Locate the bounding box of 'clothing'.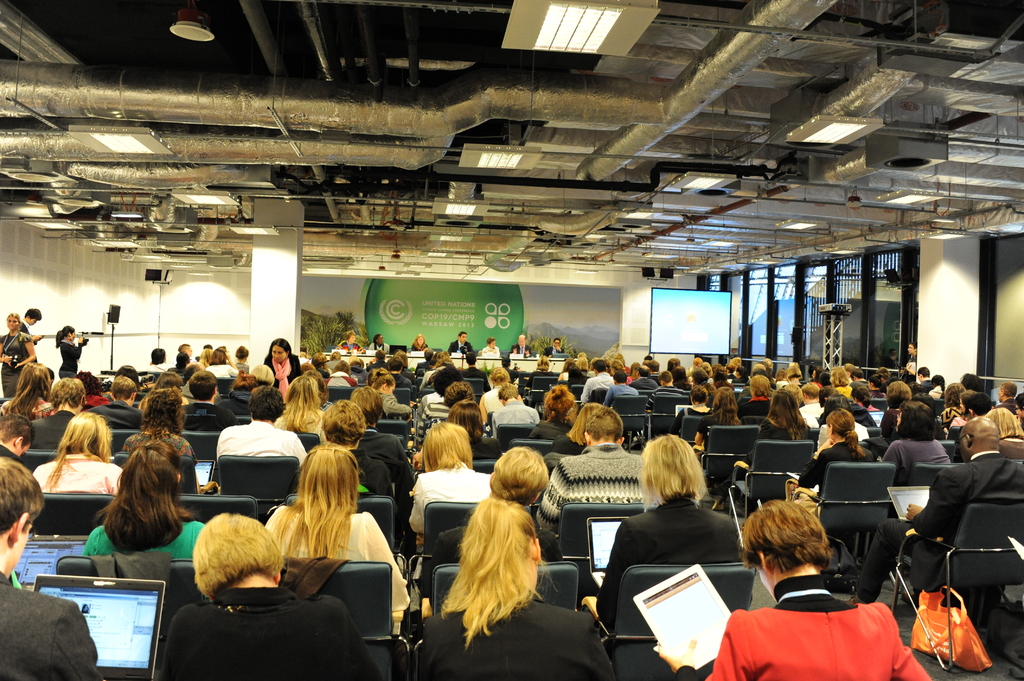
Bounding box: x1=581 y1=369 x2=613 y2=401.
